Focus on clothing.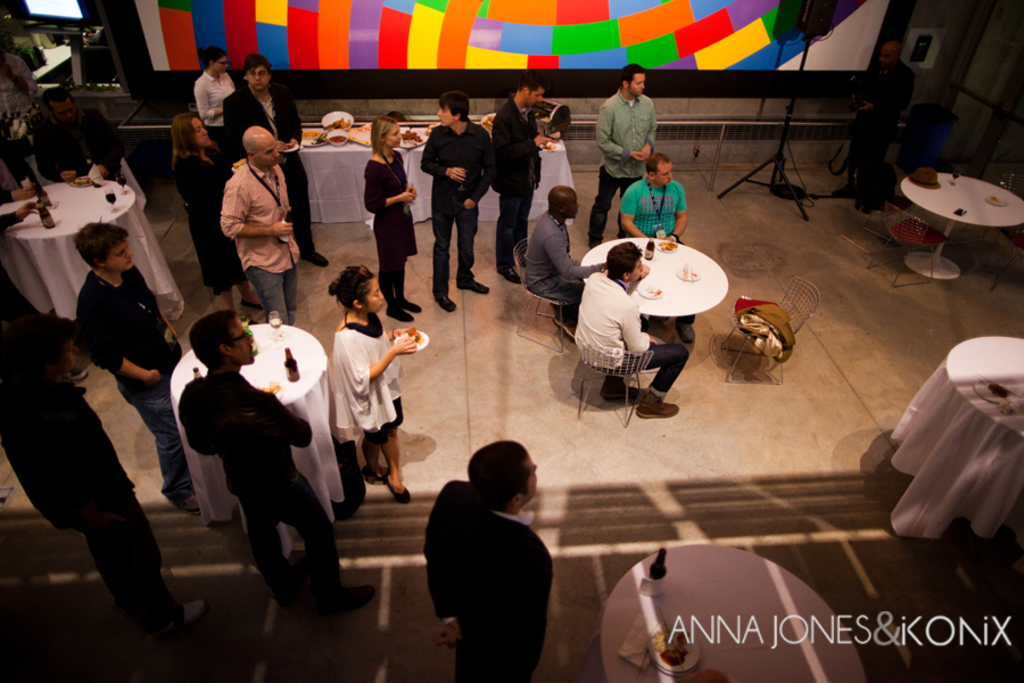
Focused at locate(847, 55, 915, 198).
